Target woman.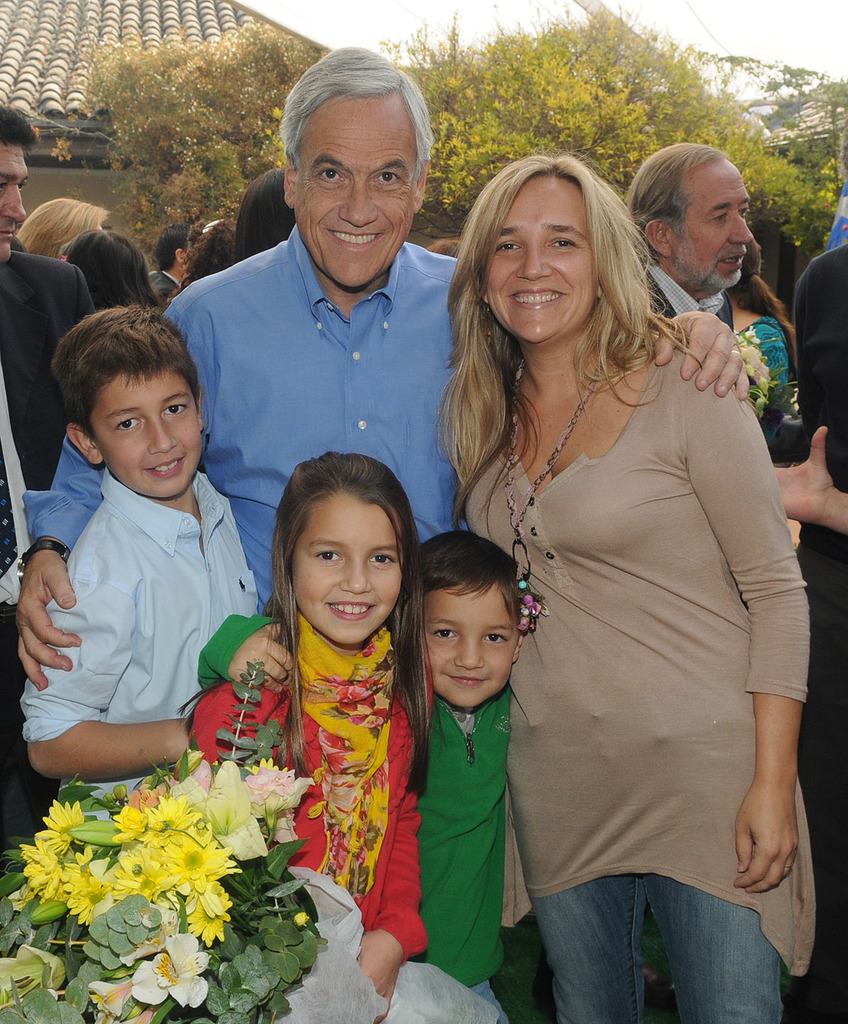
Target region: locate(188, 445, 425, 1005).
